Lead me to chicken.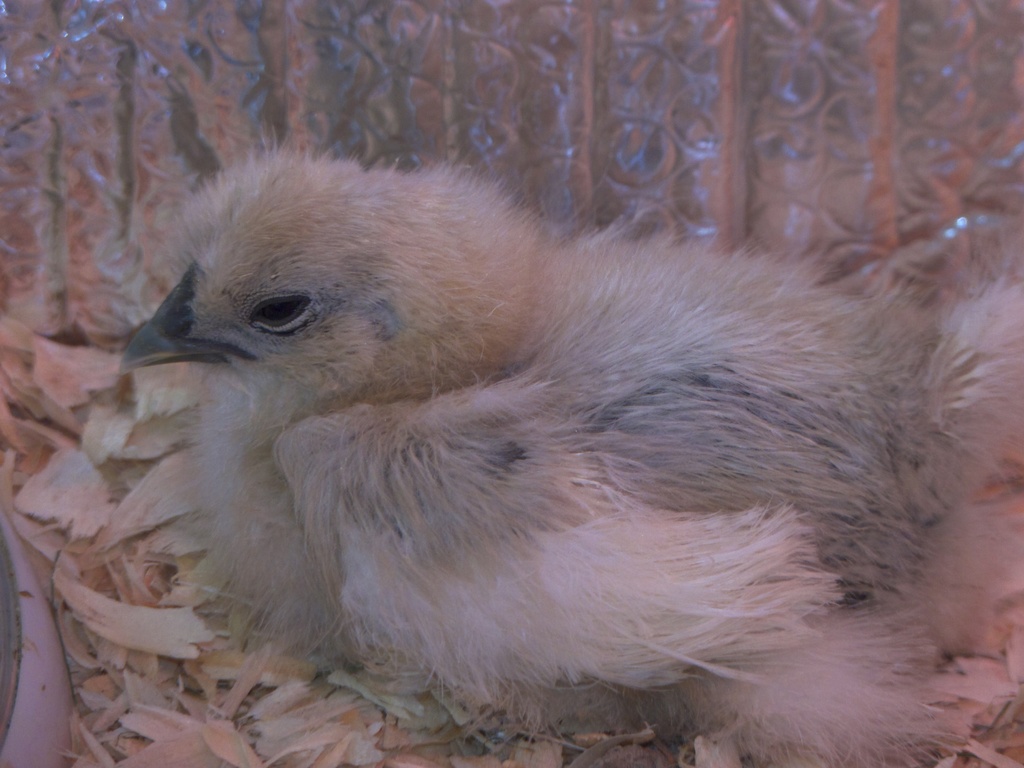
Lead to [left=132, top=135, right=1023, bottom=766].
